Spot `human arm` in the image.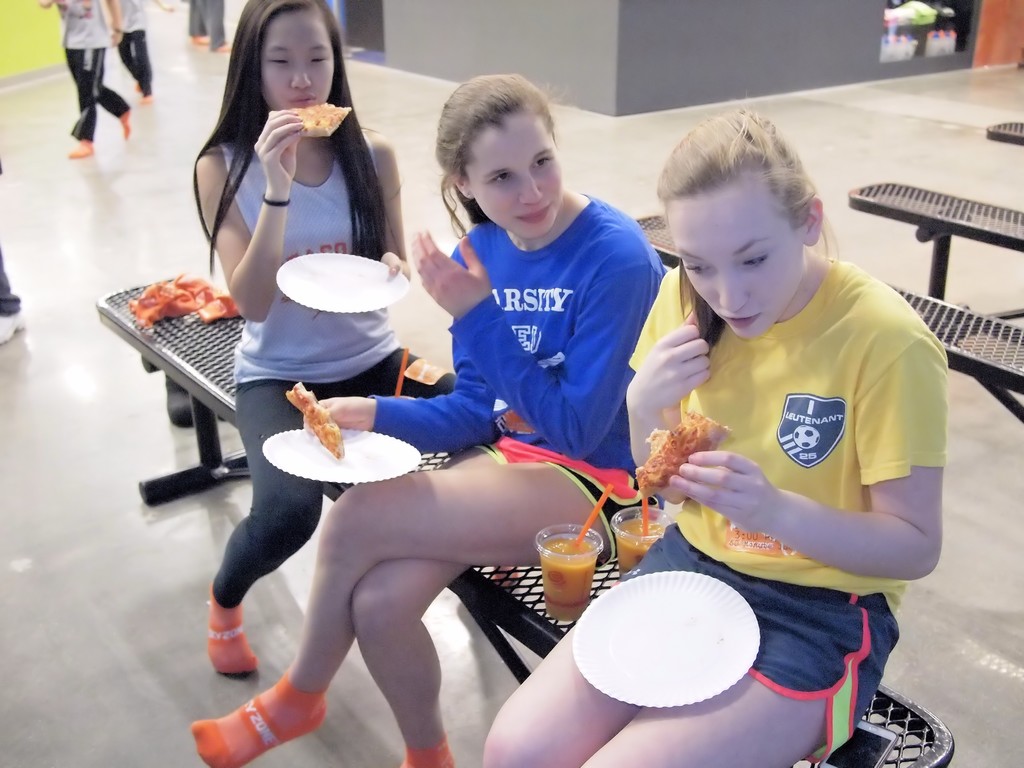
`human arm` found at <box>407,228,654,463</box>.
